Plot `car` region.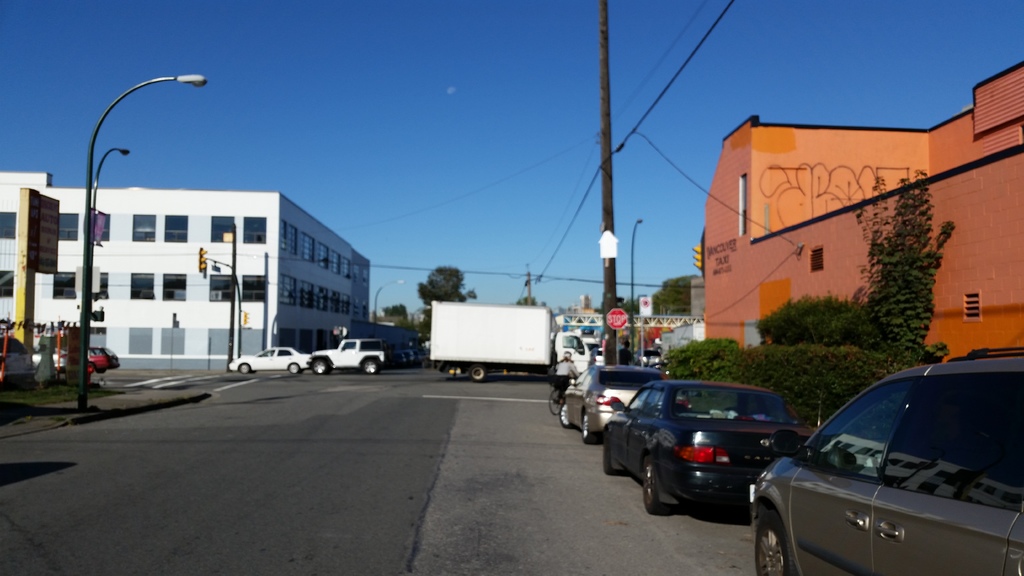
Plotted at box=[228, 346, 309, 371].
